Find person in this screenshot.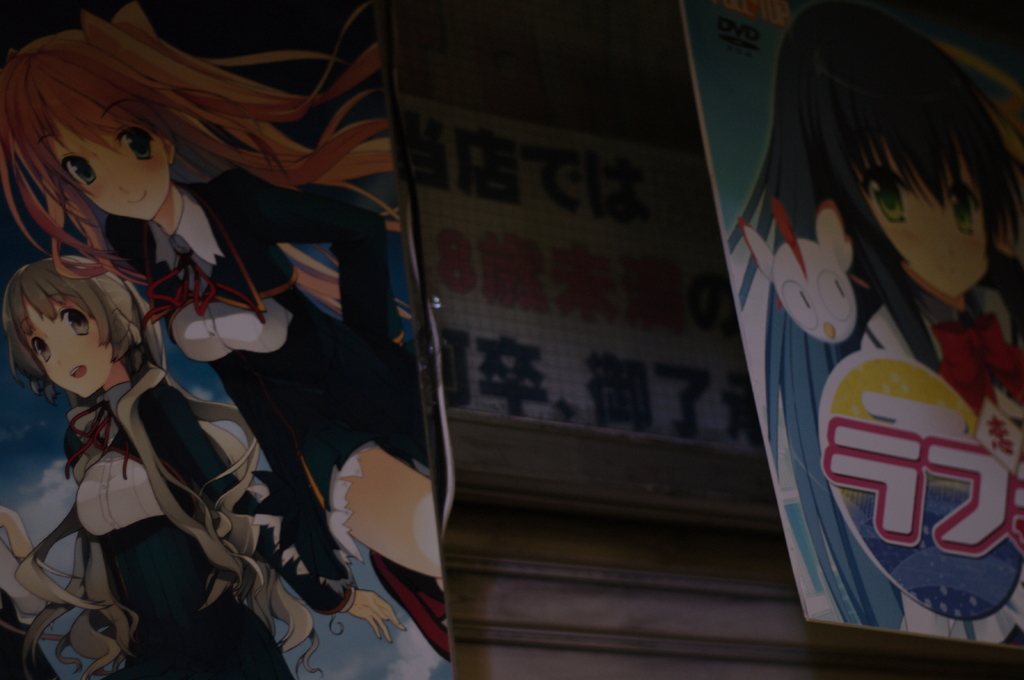
The bounding box for person is 0, 0, 399, 679.
